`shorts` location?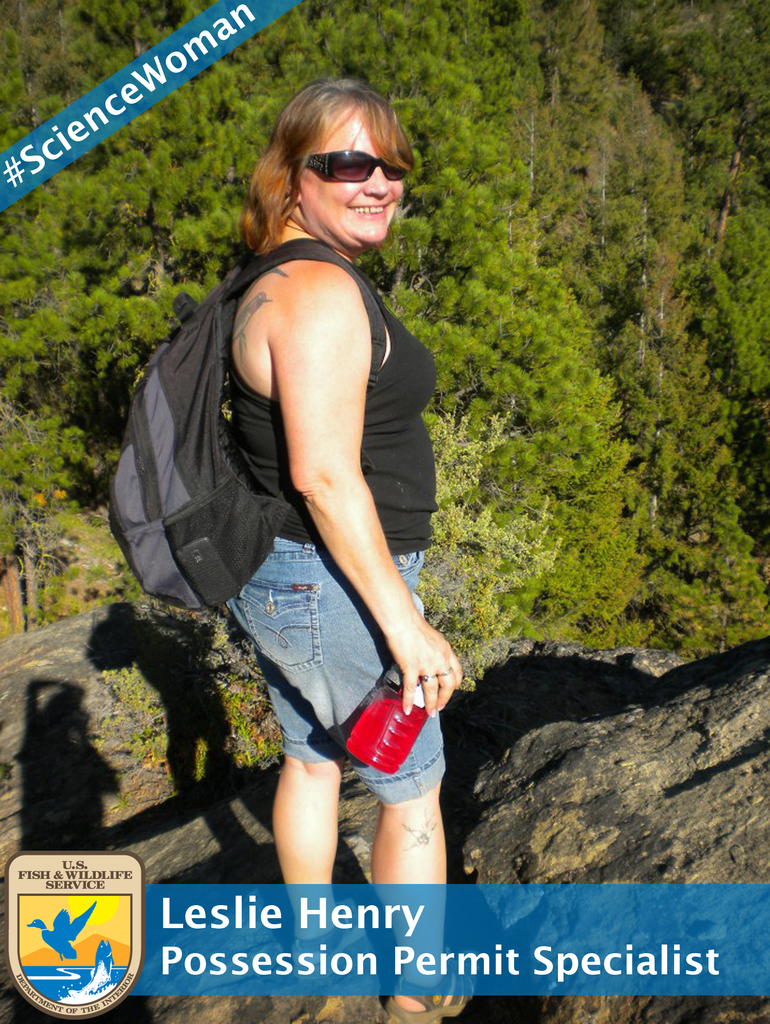
l=227, t=536, r=445, b=804
